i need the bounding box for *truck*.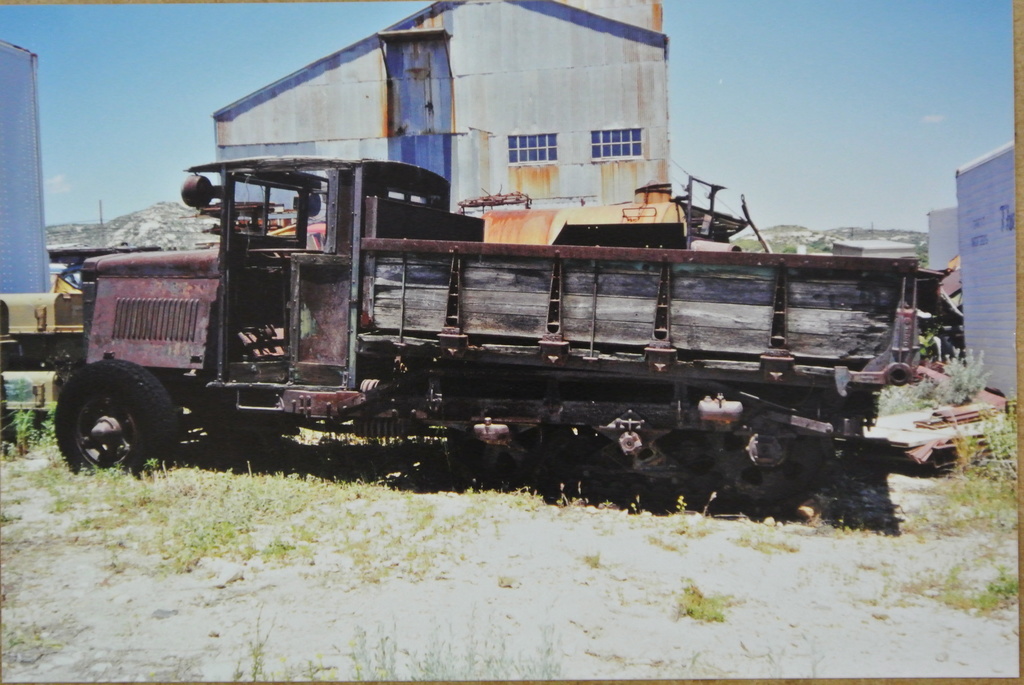
Here it is: 61:166:973:484.
